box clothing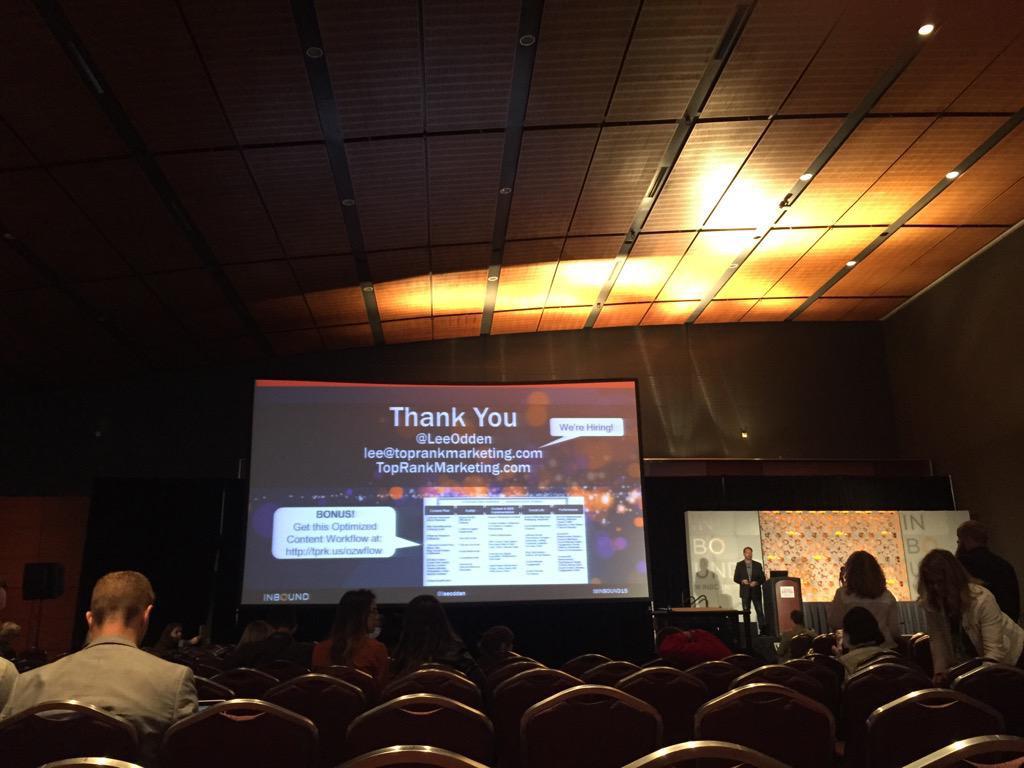
[left=0, top=661, right=25, bottom=711]
